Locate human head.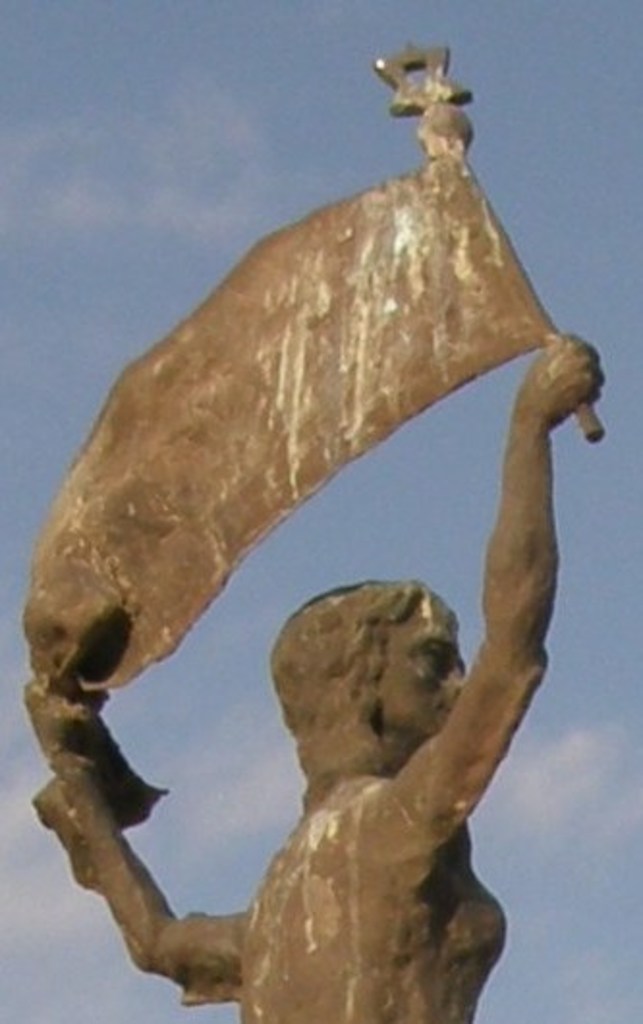
Bounding box: {"x1": 272, "y1": 572, "x2": 465, "y2": 786}.
